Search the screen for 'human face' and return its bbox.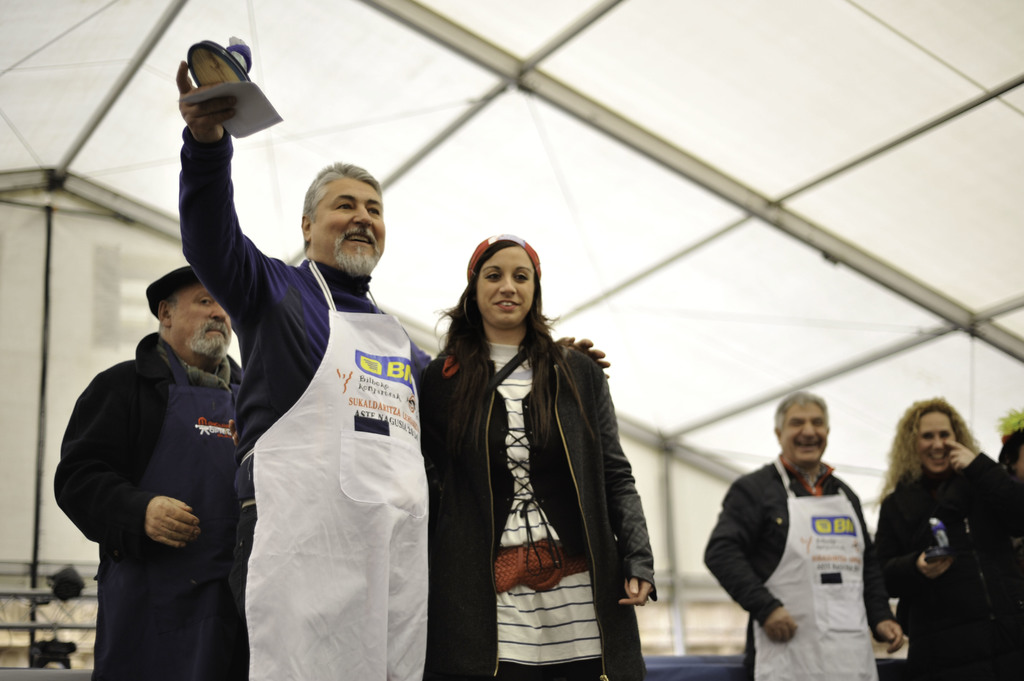
Found: BBox(913, 408, 959, 473).
